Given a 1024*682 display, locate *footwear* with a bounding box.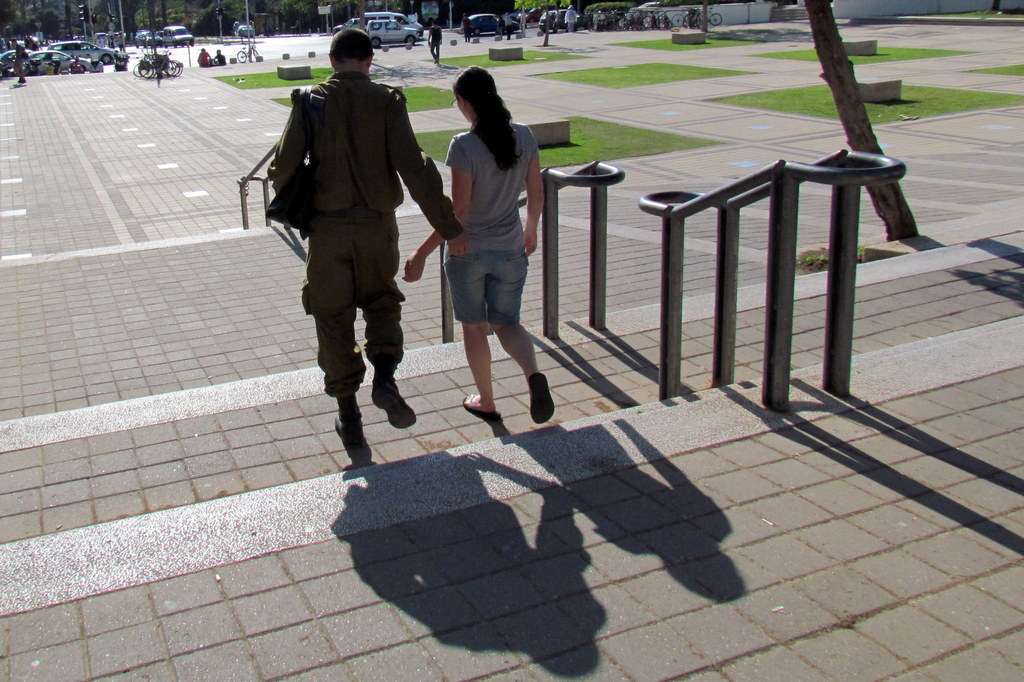
Located: x1=335 y1=408 x2=370 y2=466.
